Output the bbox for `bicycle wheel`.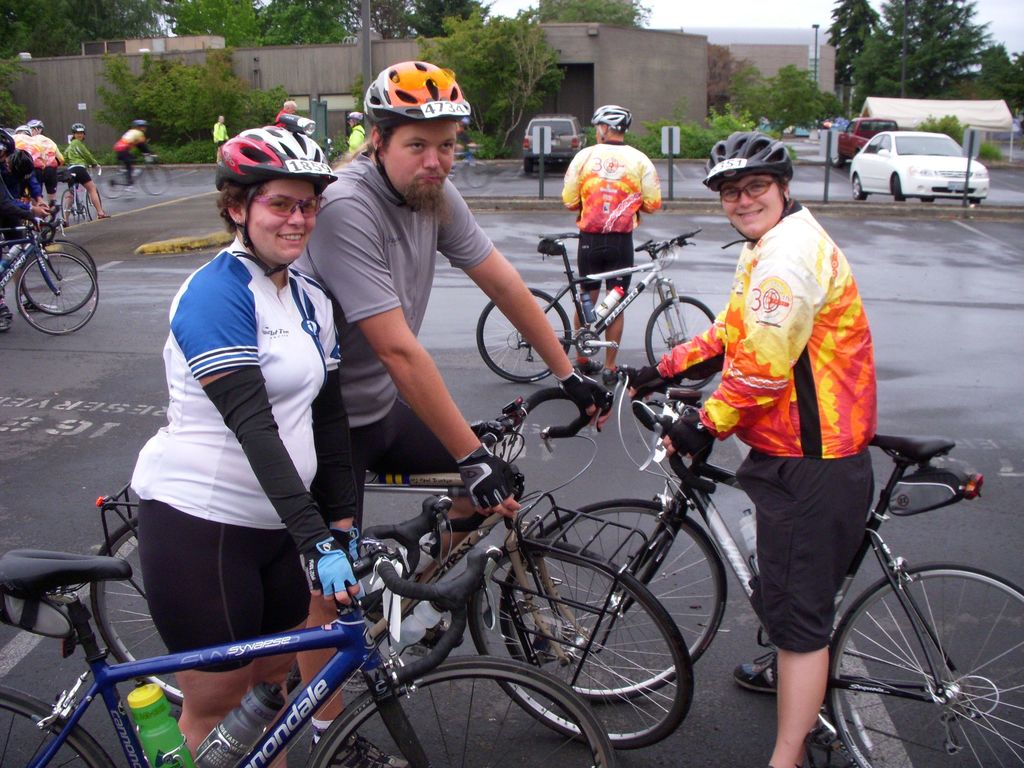
detection(95, 168, 129, 200).
